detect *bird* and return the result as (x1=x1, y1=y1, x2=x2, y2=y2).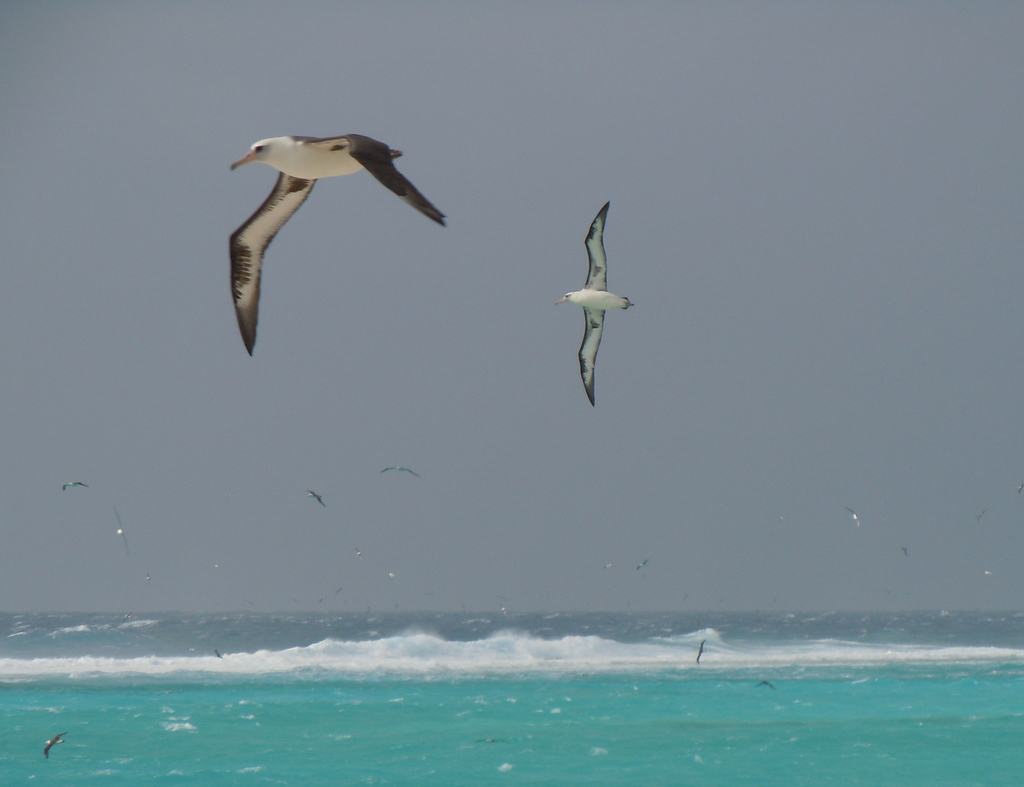
(x1=758, y1=681, x2=778, y2=688).
